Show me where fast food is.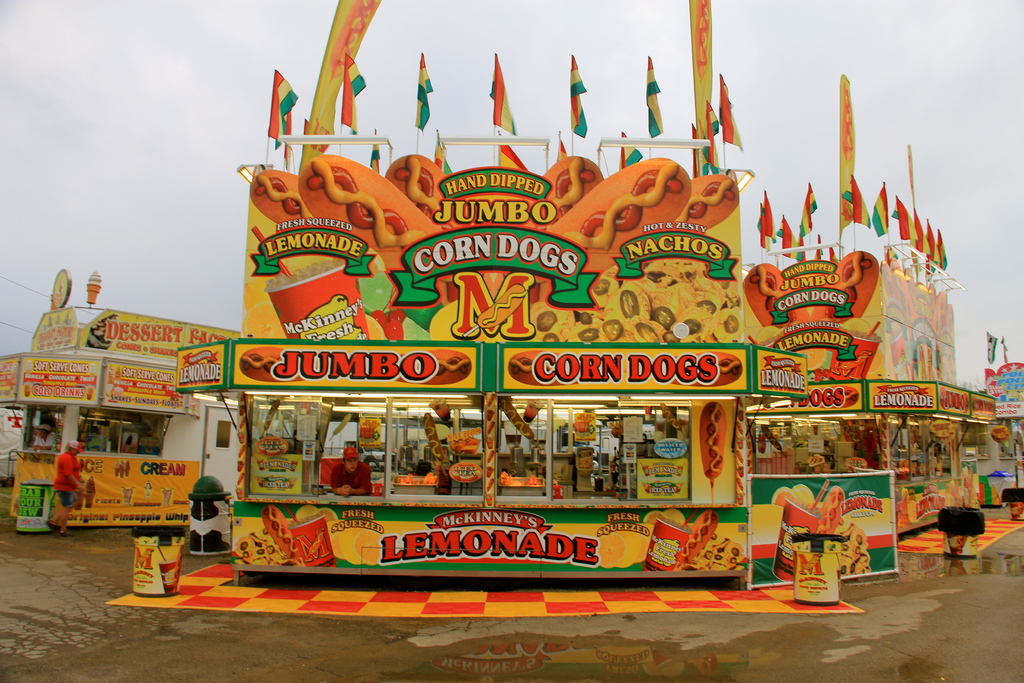
fast food is at 825/324/877/390.
